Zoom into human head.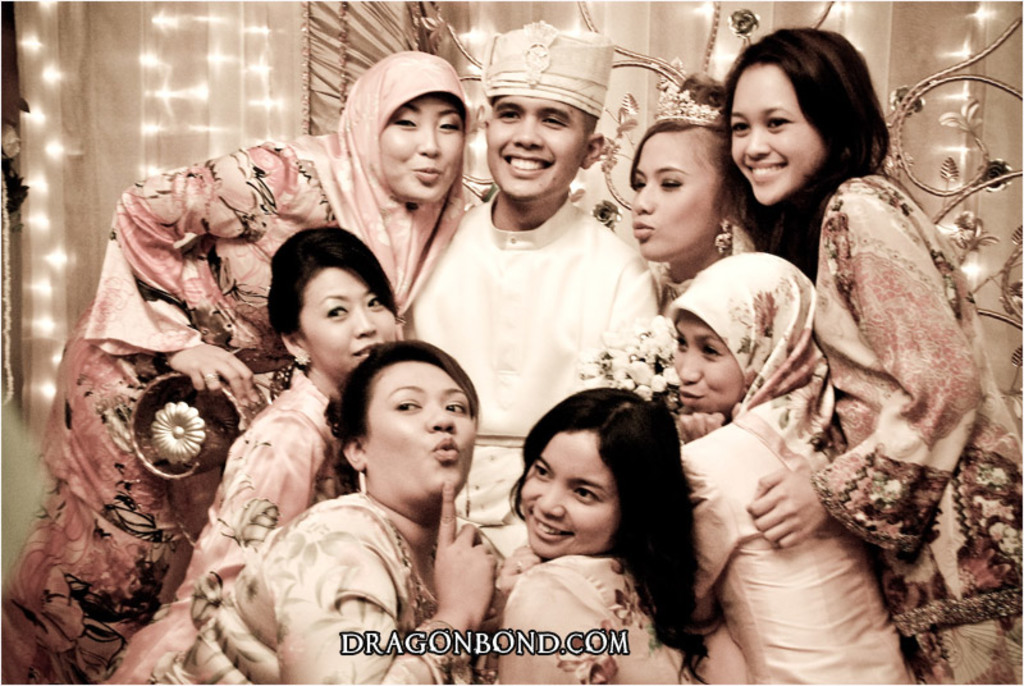
Zoom target: rect(269, 227, 402, 379).
